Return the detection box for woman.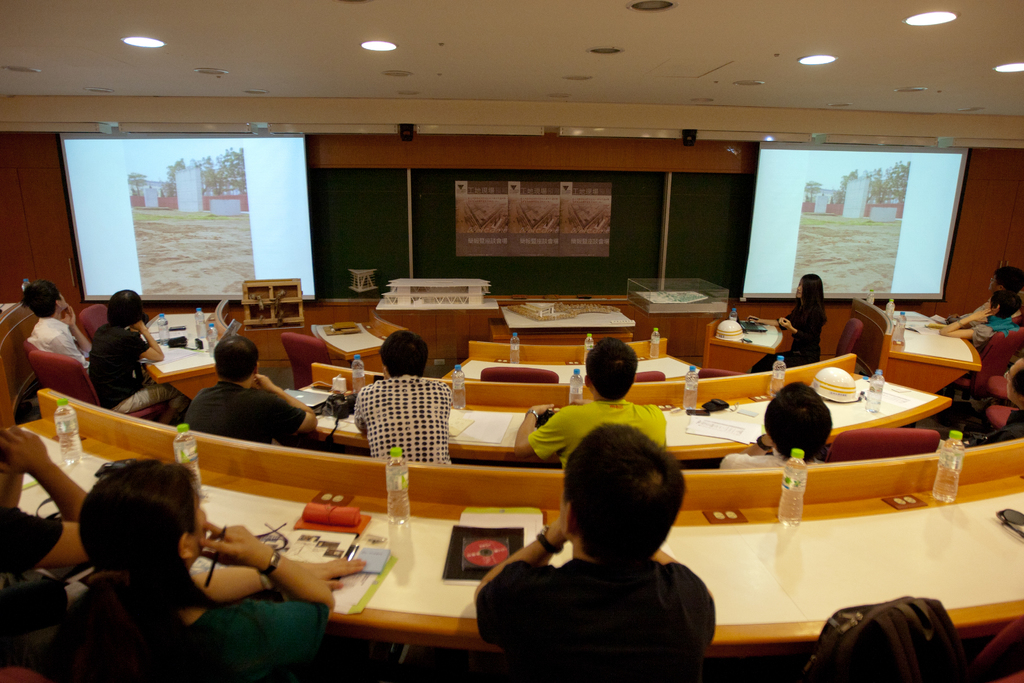
779, 270, 853, 359.
